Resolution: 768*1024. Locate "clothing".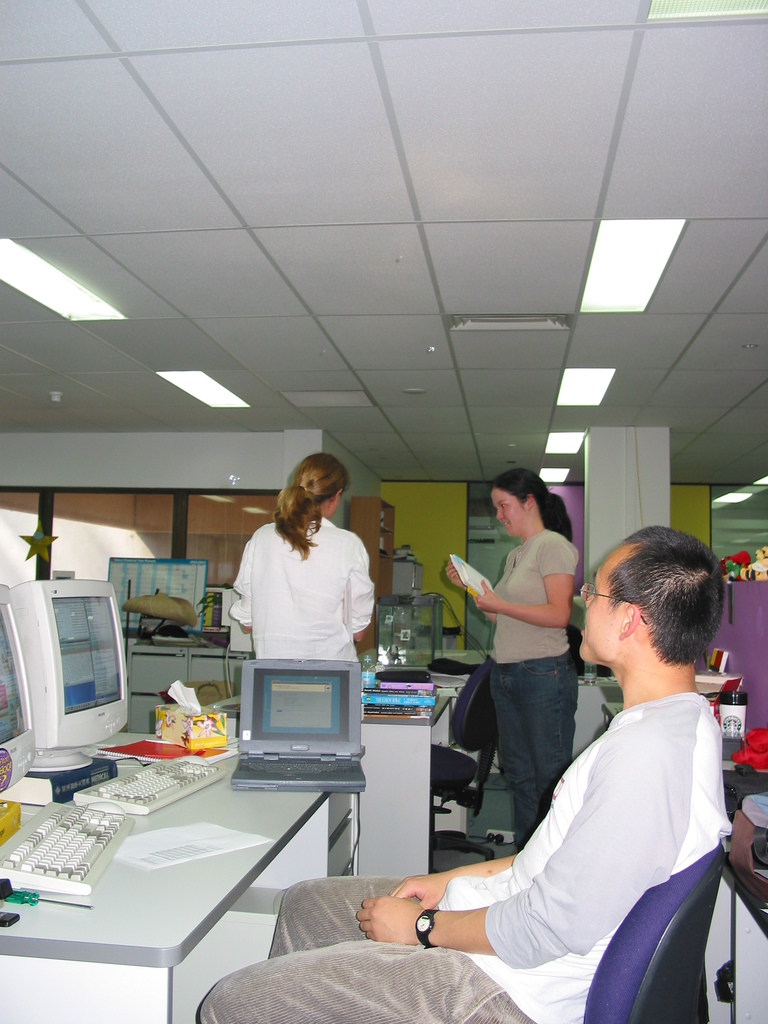
(left=484, top=522, right=579, bottom=853).
